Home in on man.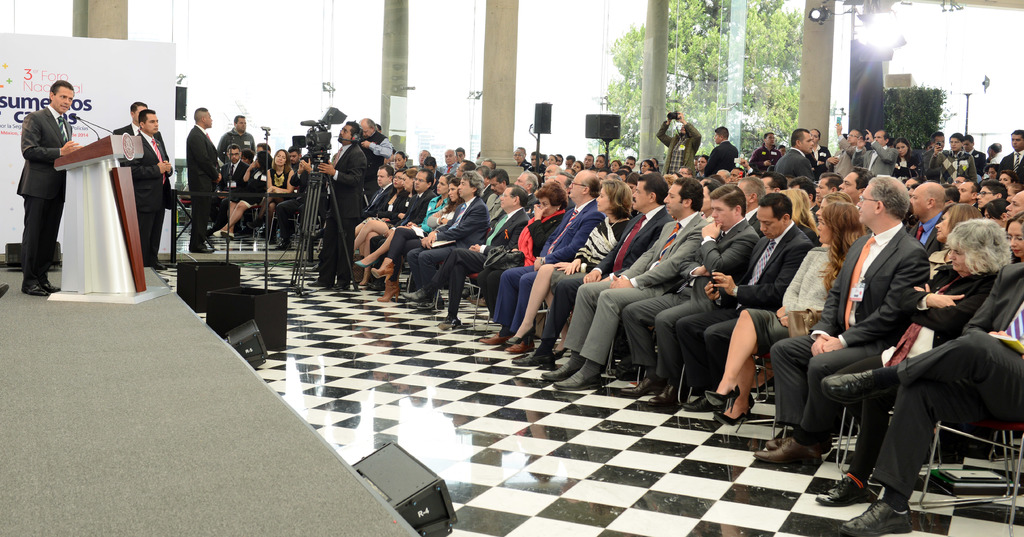
Homed in at 479:166:600:354.
